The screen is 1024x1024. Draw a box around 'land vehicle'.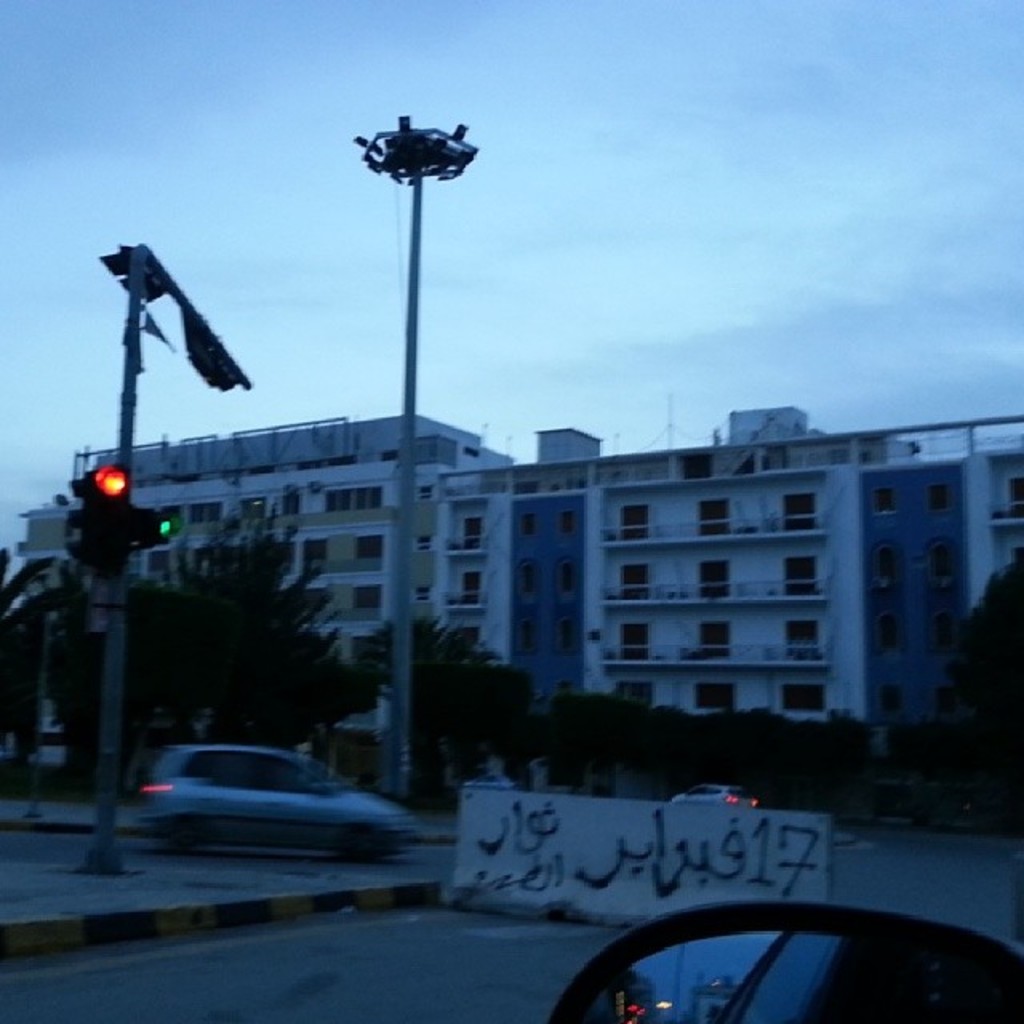
crop(539, 891, 1022, 1022).
